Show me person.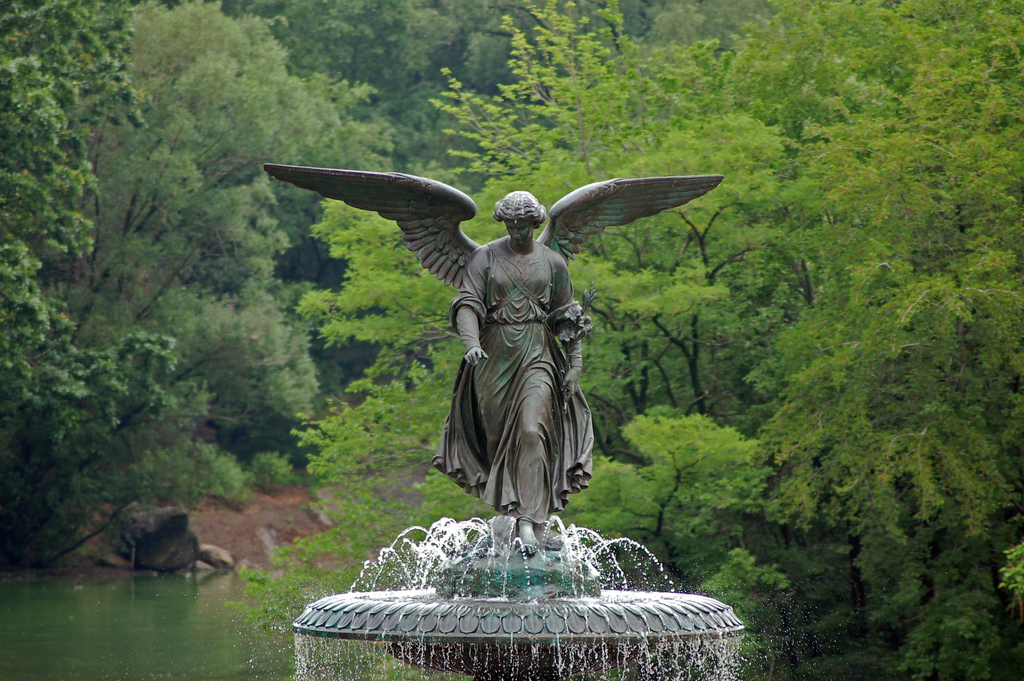
person is here: <bbox>431, 190, 595, 557</bbox>.
